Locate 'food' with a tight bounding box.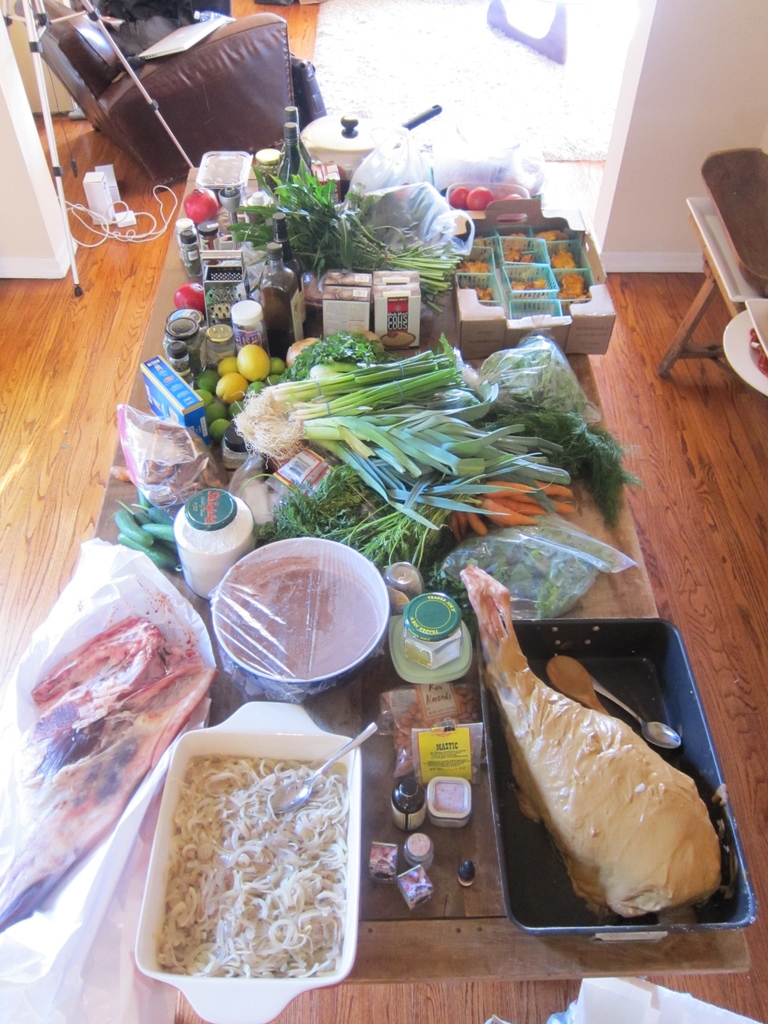
left=0, top=610, right=214, bottom=925.
